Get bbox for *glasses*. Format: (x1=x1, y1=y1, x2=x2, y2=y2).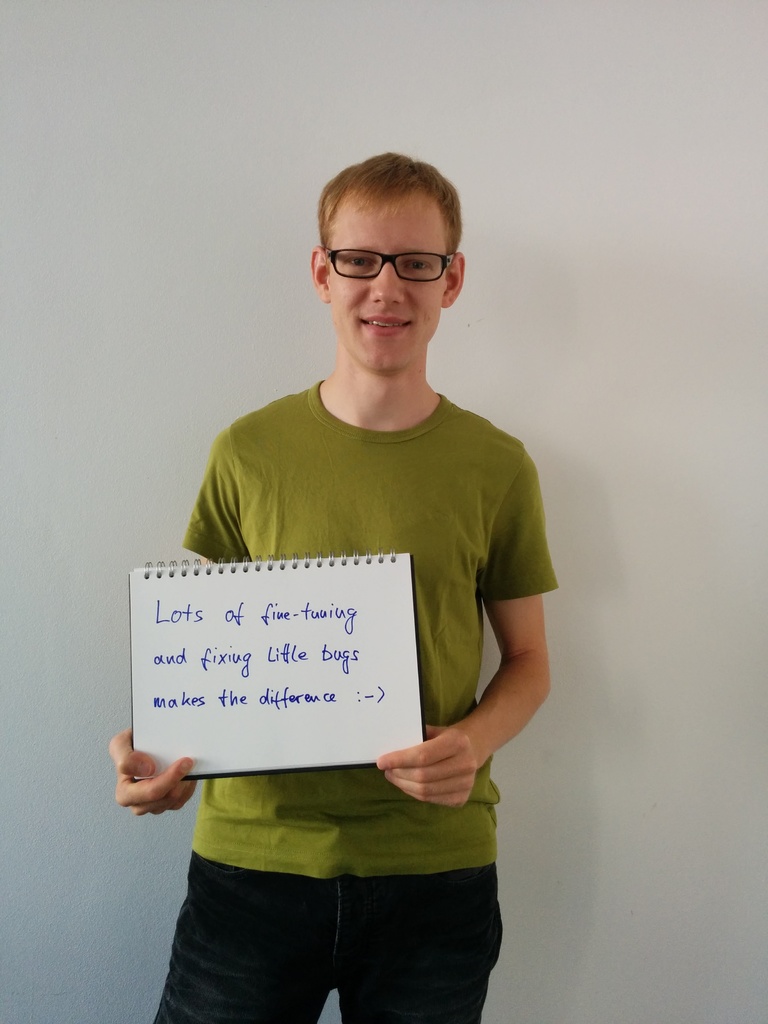
(x1=324, y1=245, x2=453, y2=284).
